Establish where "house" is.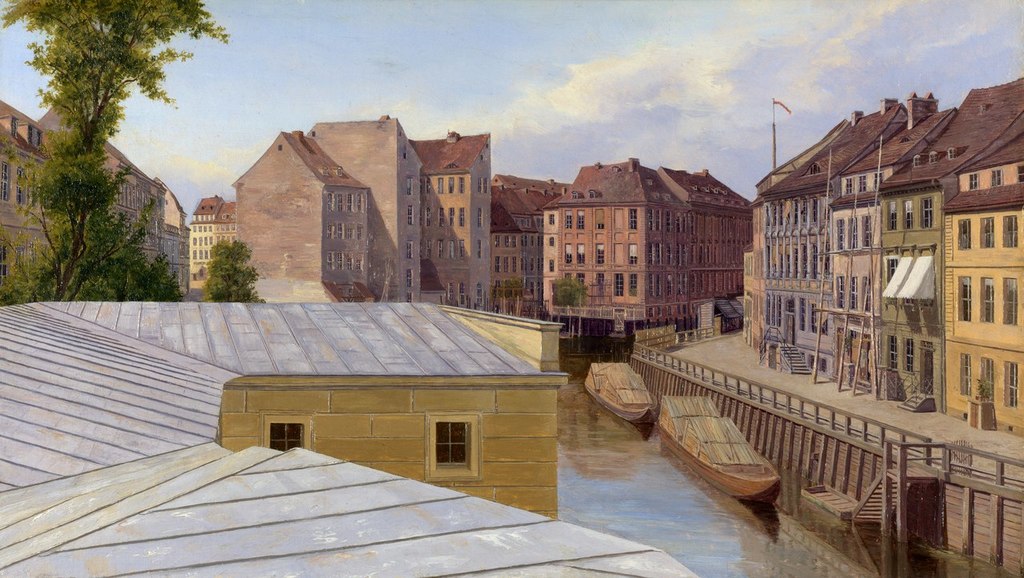
Established at (x1=182, y1=196, x2=238, y2=297).
